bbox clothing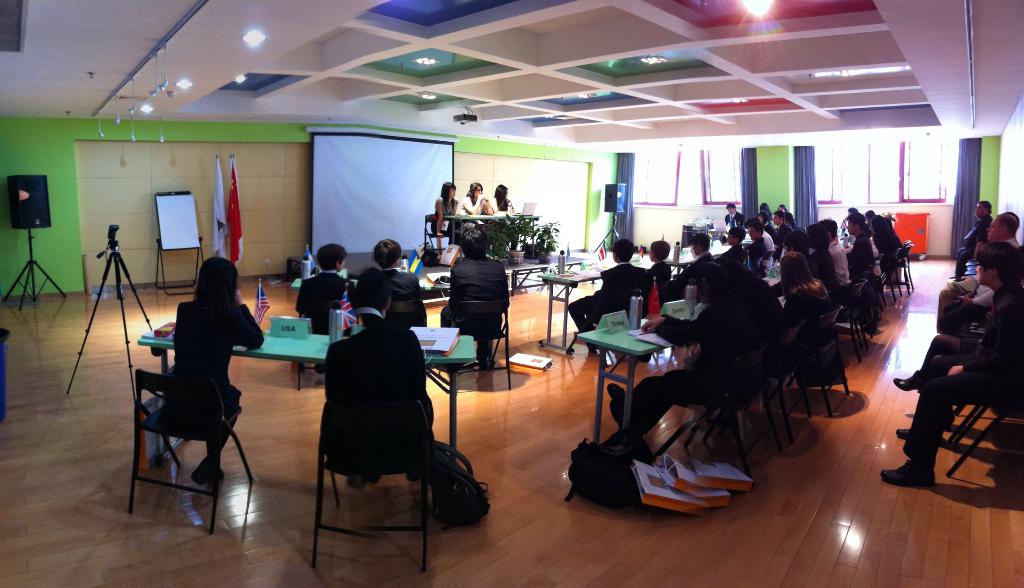
(723,211,741,229)
